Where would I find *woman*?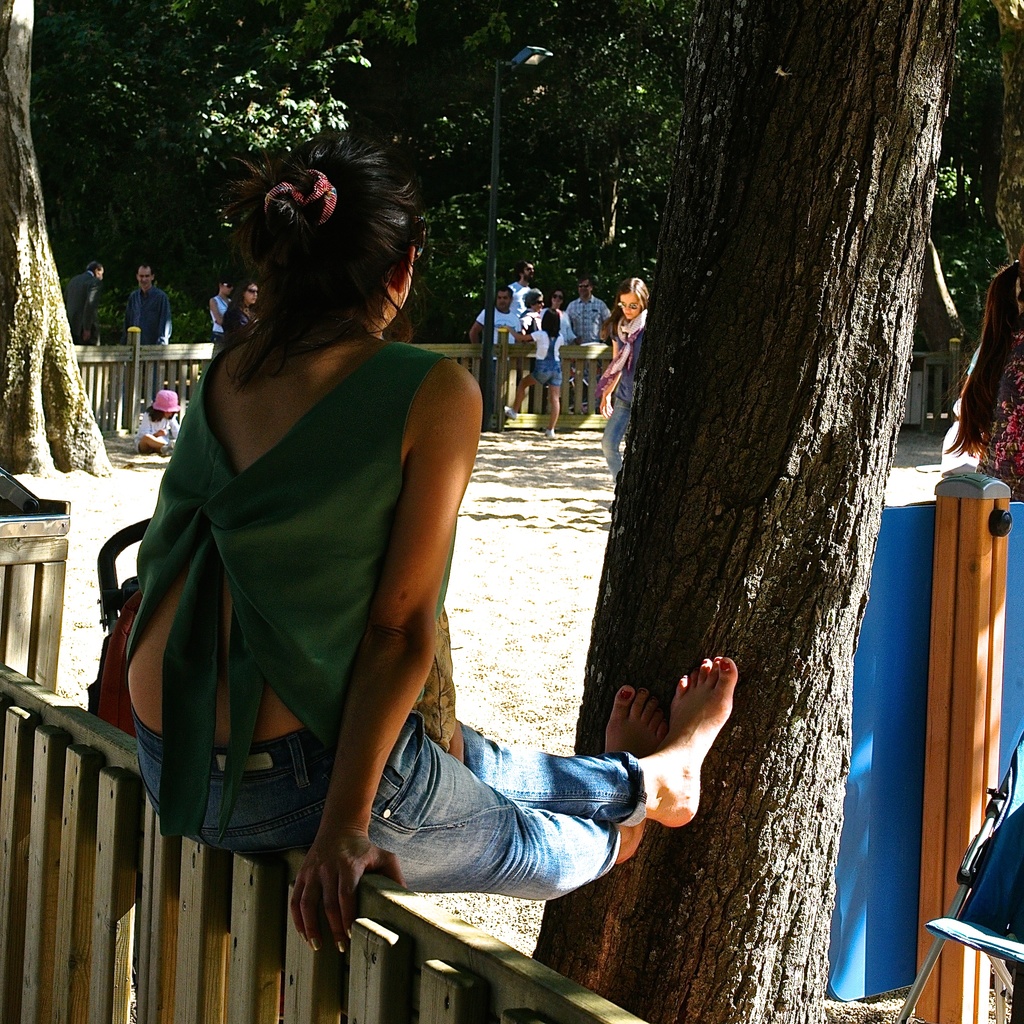
At x1=592, y1=273, x2=650, y2=516.
